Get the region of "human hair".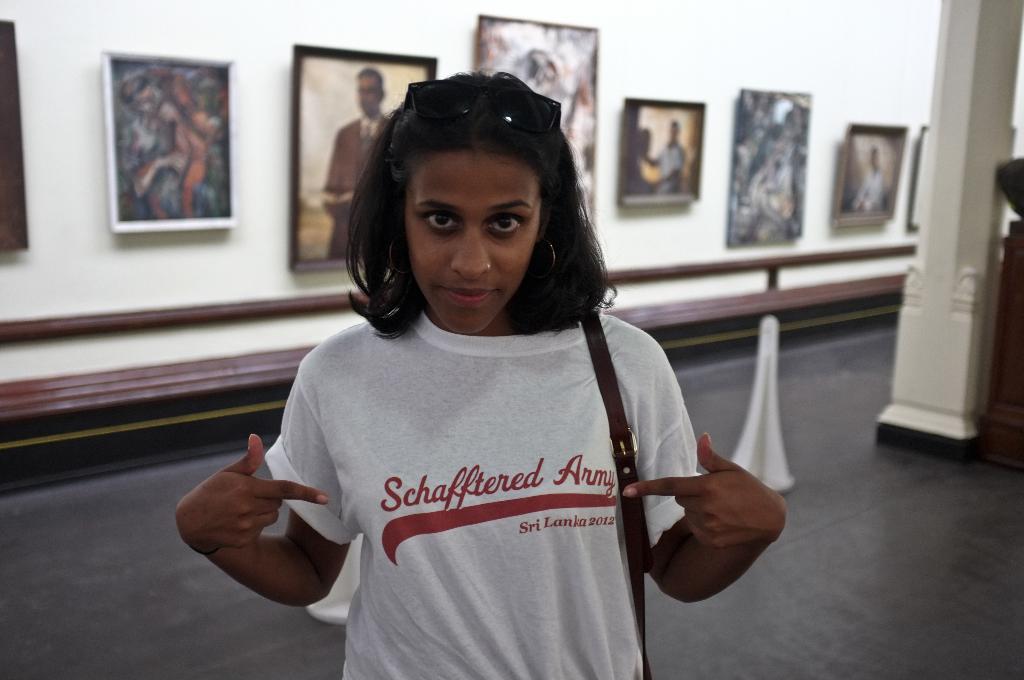
left=360, top=67, right=388, bottom=93.
